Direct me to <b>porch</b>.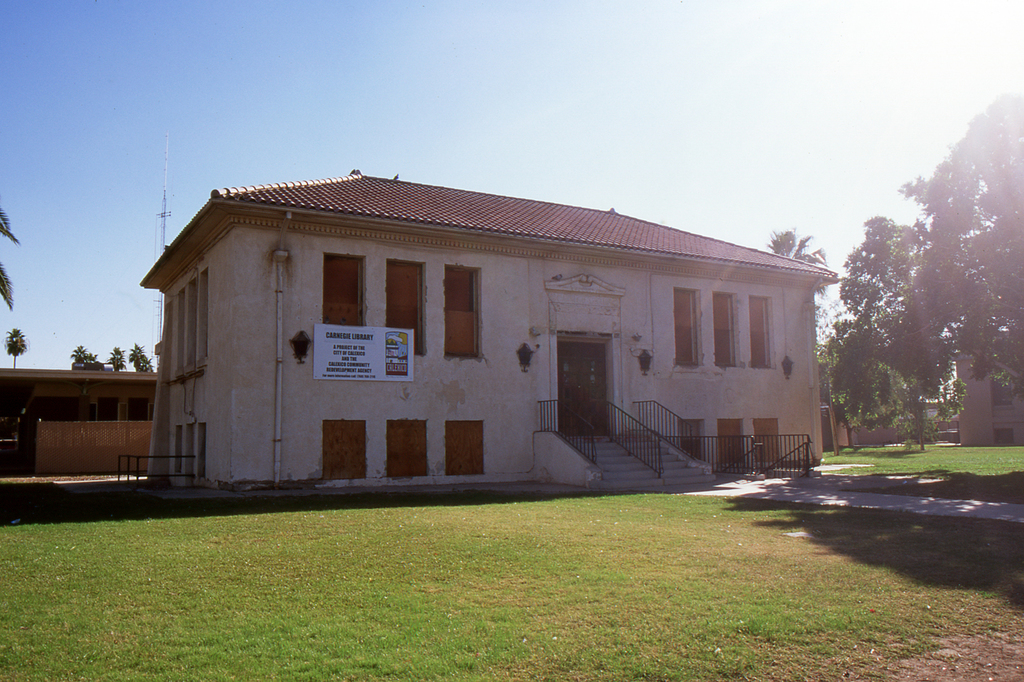
Direction: Rect(54, 384, 883, 563).
